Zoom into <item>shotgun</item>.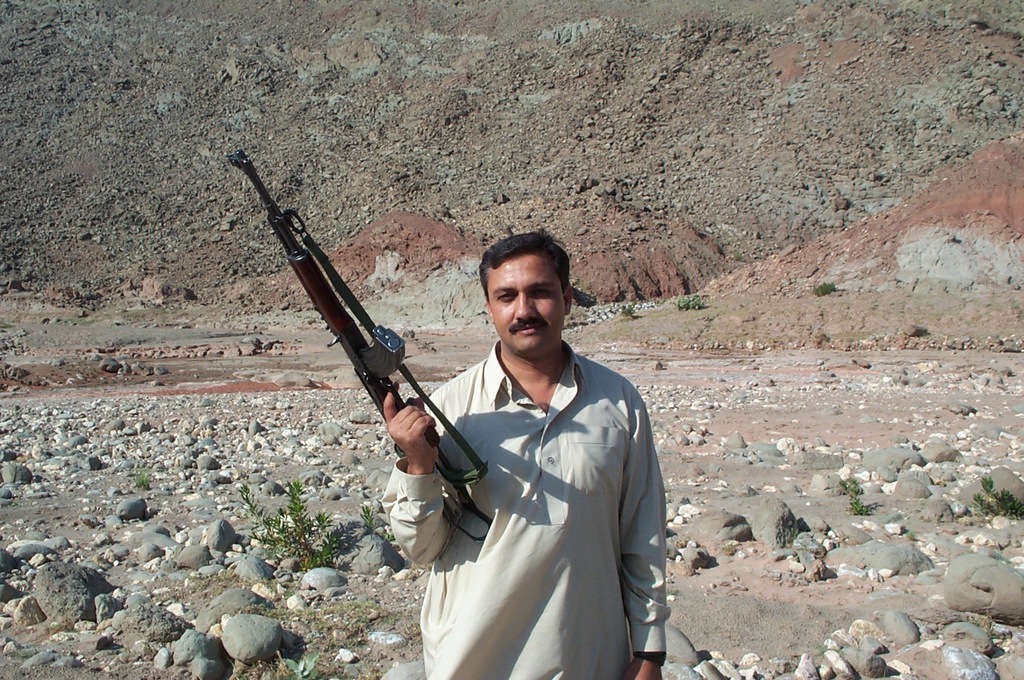
Zoom target: rect(227, 145, 492, 531).
